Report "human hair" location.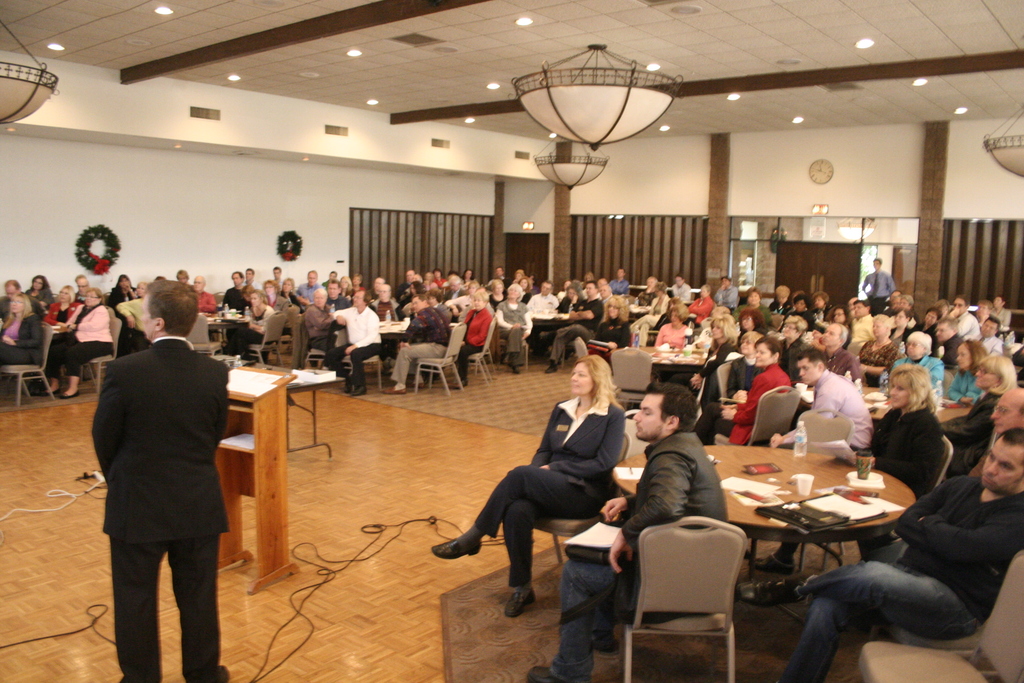
Report: <region>195, 276, 207, 286</region>.
